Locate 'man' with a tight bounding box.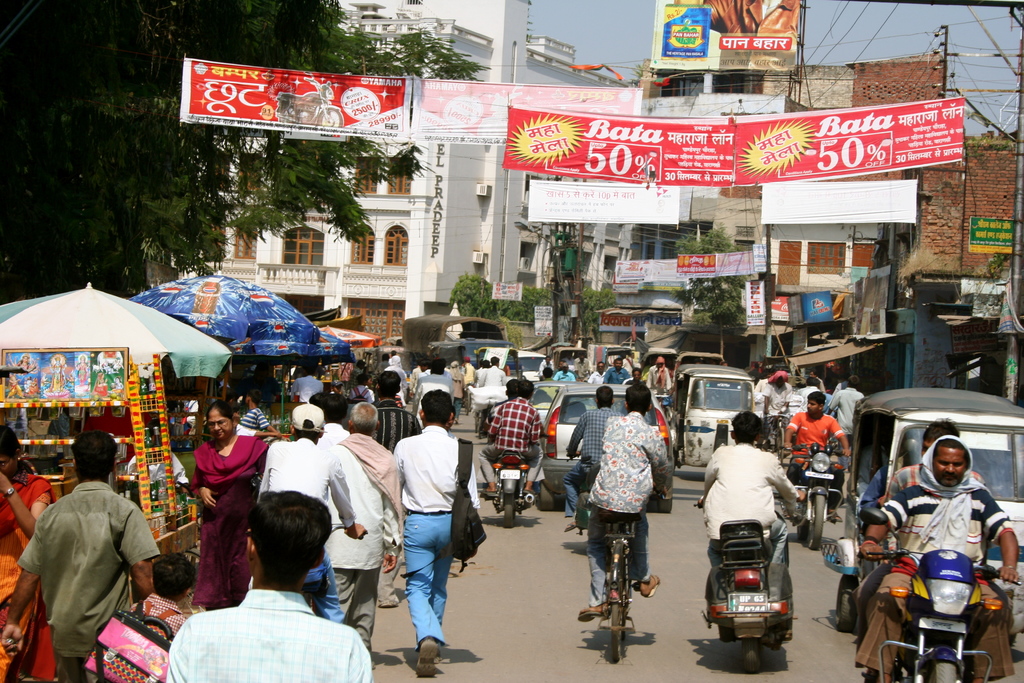
[785, 390, 851, 522].
